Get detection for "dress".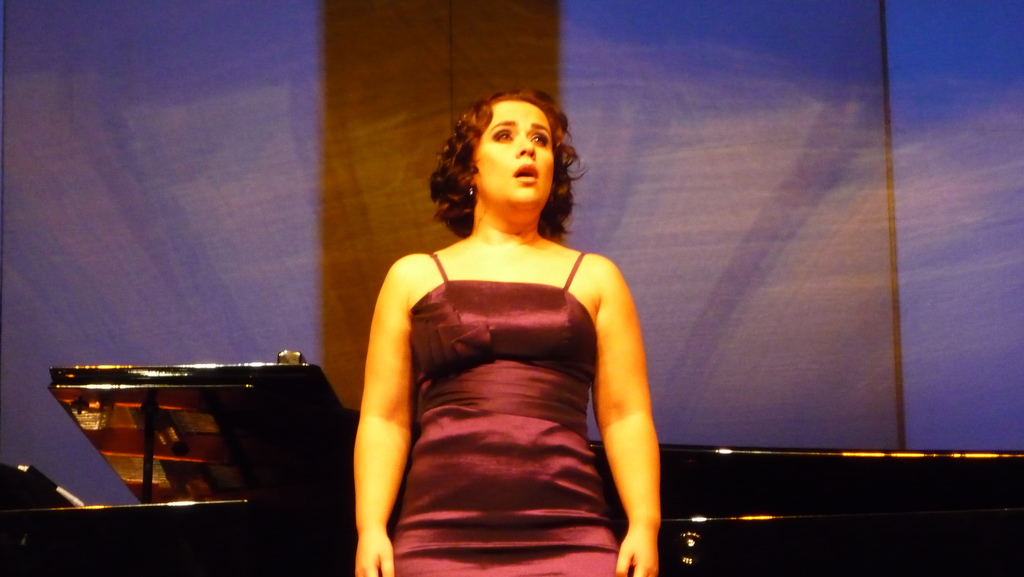
Detection: region(390, 247, 627, 576).
